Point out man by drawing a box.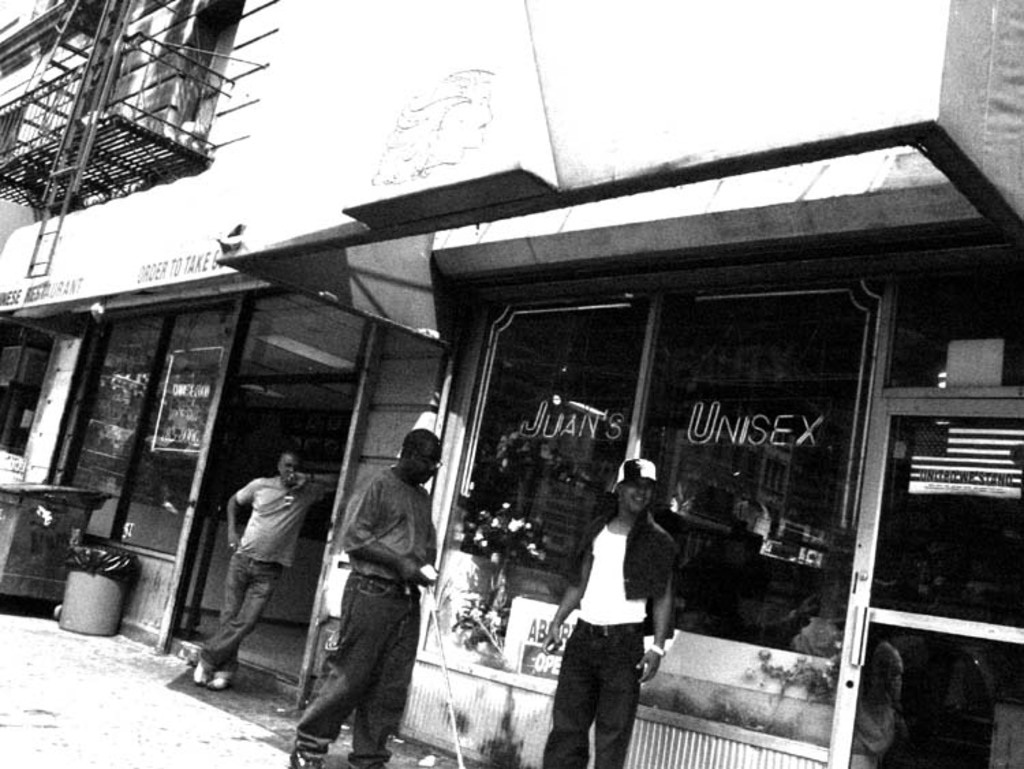
box(298, 421, 444, 761).
